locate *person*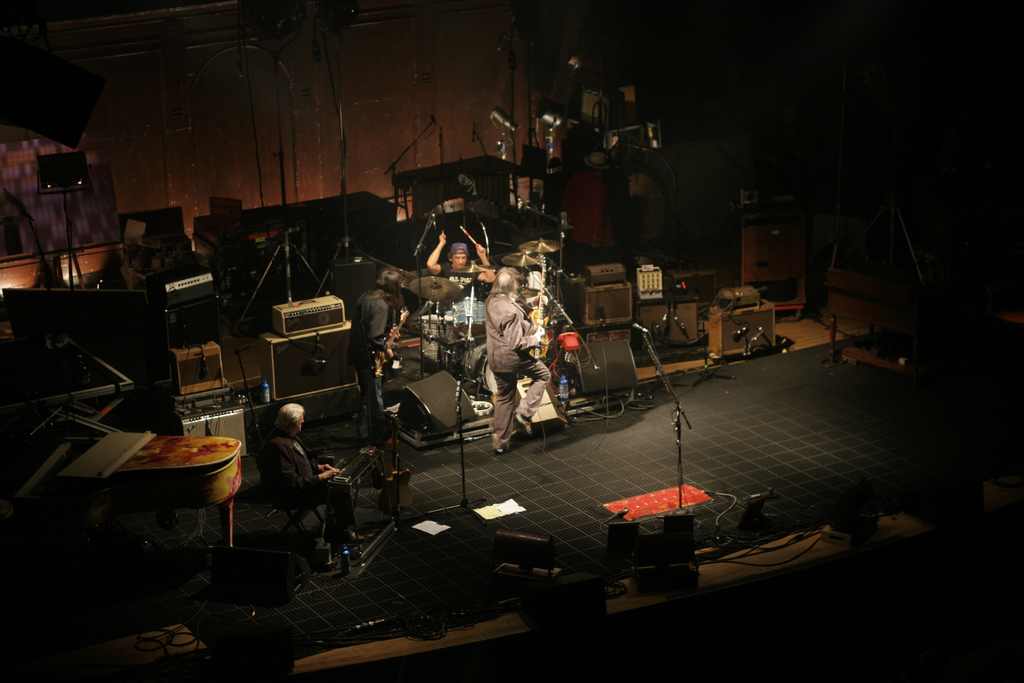
<region>259, 390, 359, 557</region>
